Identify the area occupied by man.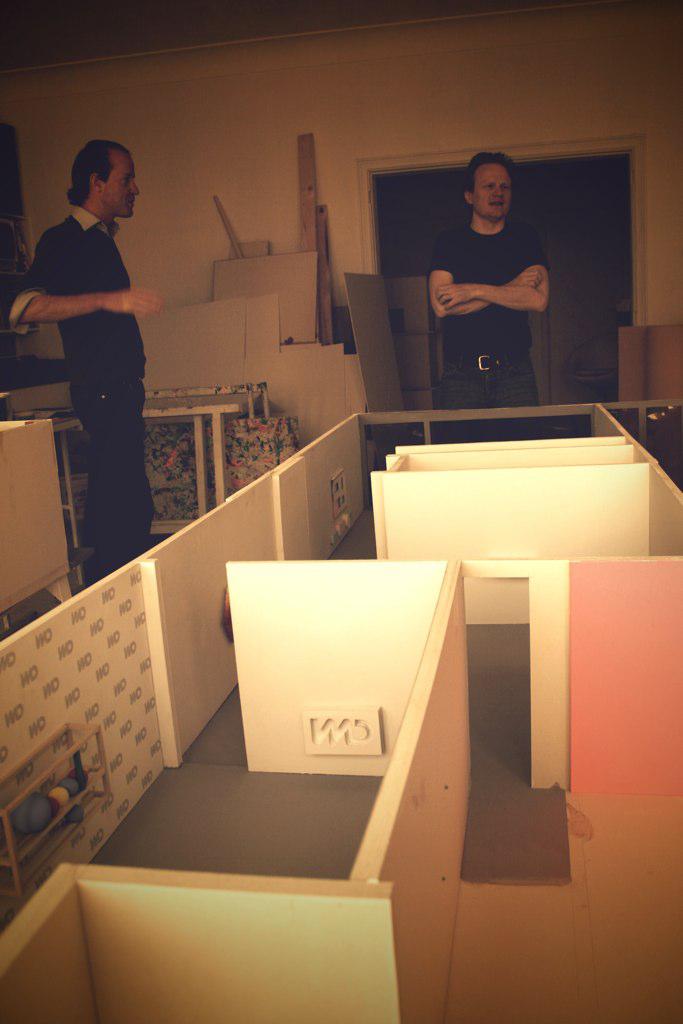
Area: (x1=17, y1=140, x2=185, y2=570).
